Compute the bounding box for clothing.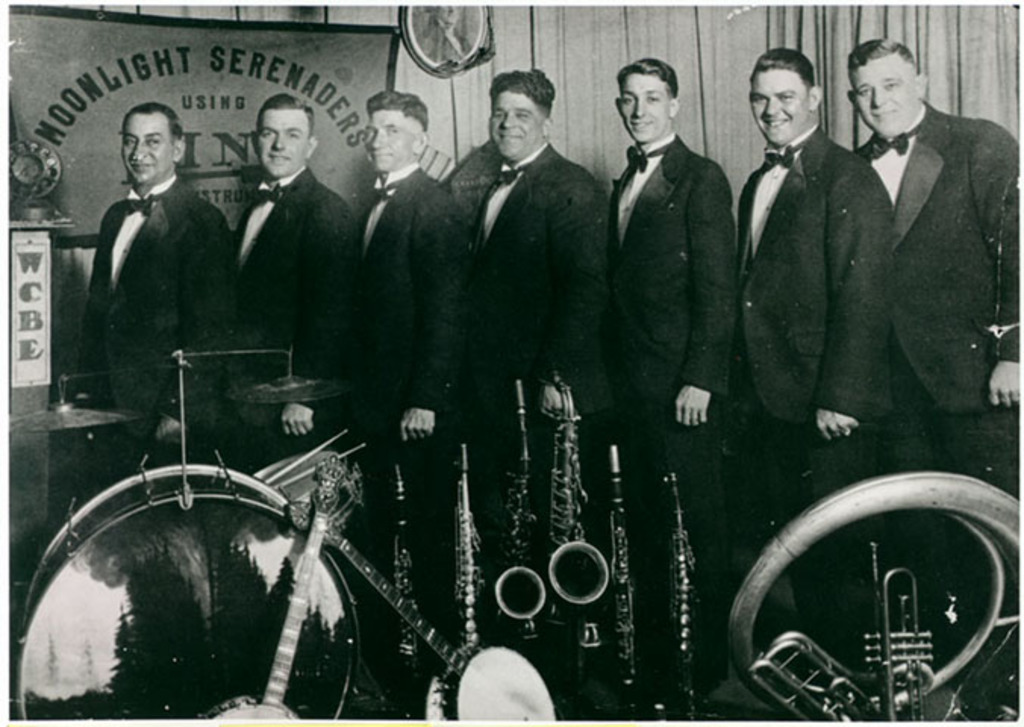
BBox(473, 147, 612, 410).
